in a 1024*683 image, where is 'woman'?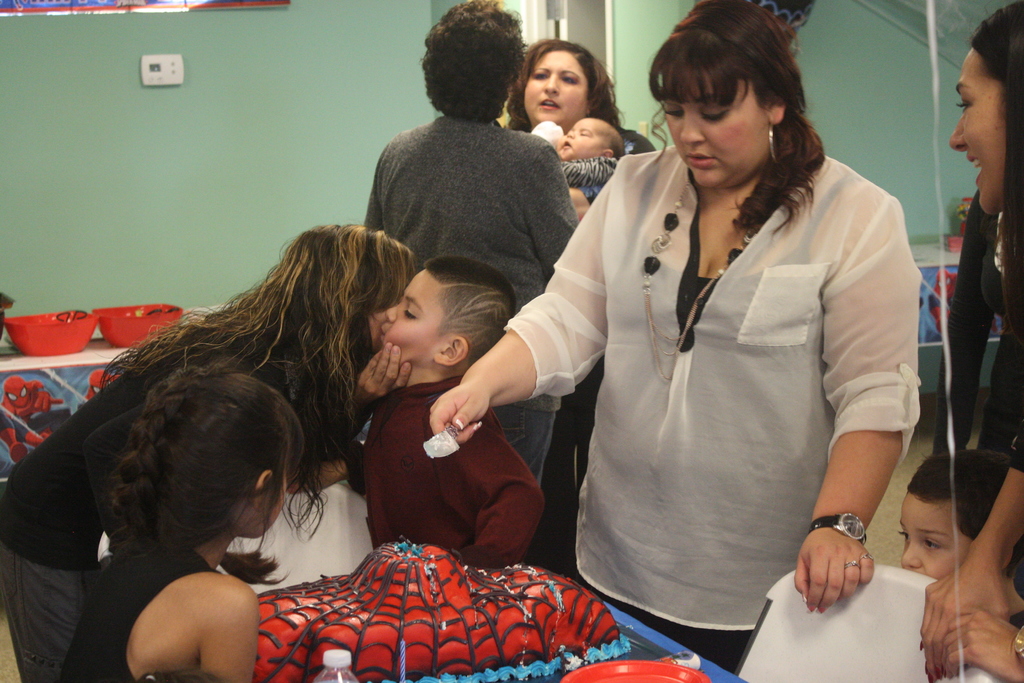
[left=918, top=0, right=1023, bottom=682].
